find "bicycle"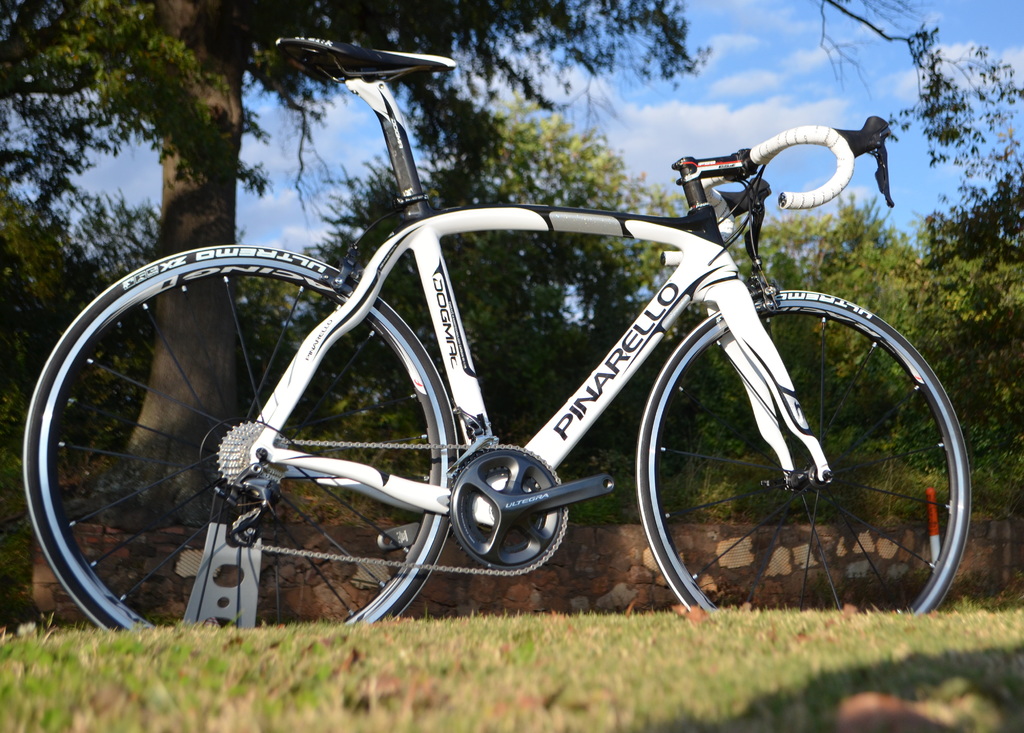
Rect(29, 44, 994, 654)
